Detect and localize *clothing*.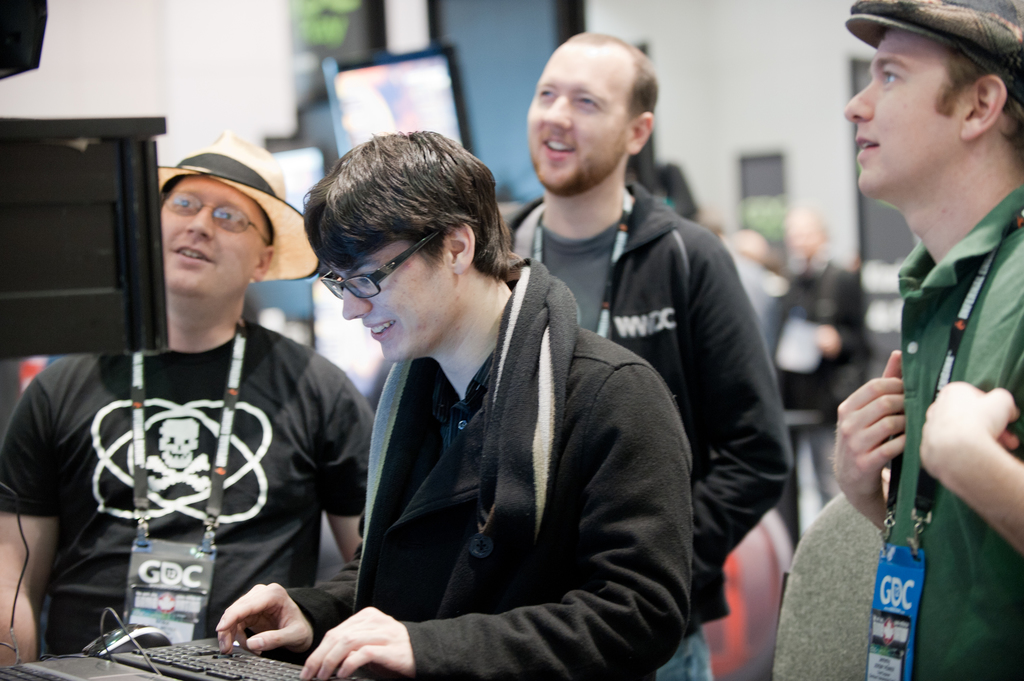
Localized at Rect(294, 263, 680, 666).
